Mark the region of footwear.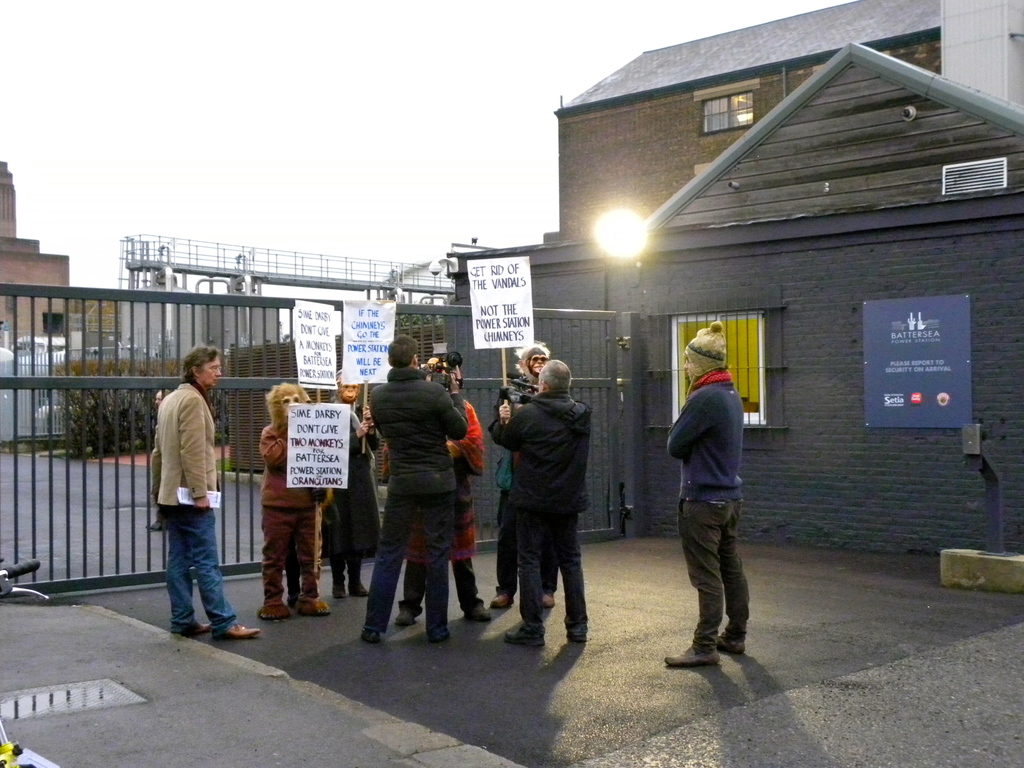
Region: [330, 584, 348, 598].
